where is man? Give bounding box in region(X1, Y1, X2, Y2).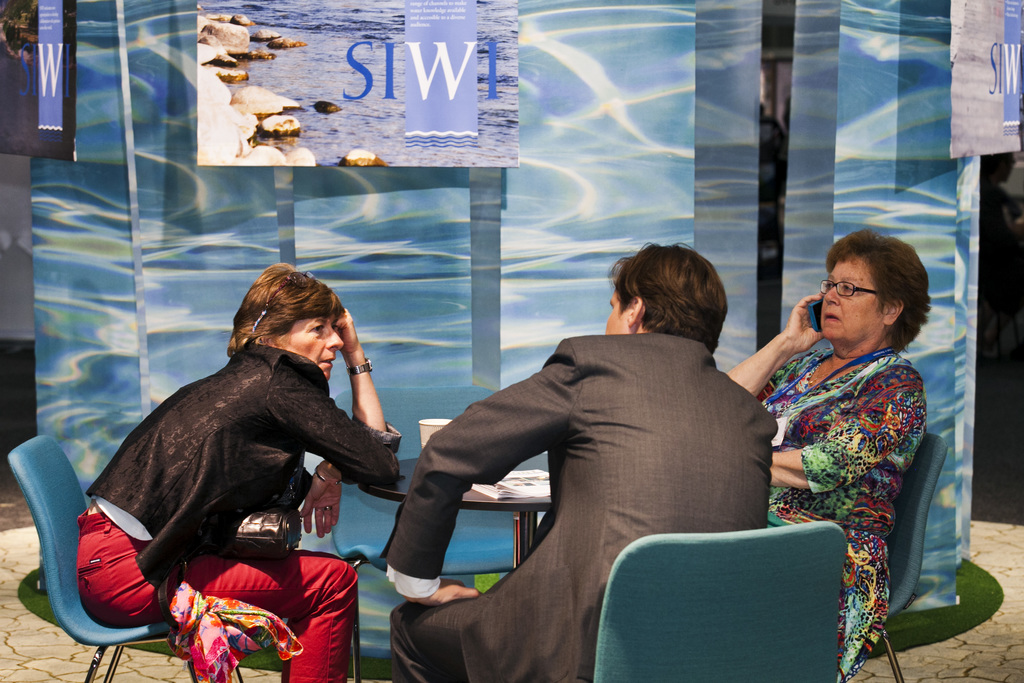
region(406, 240, 794, 668).
